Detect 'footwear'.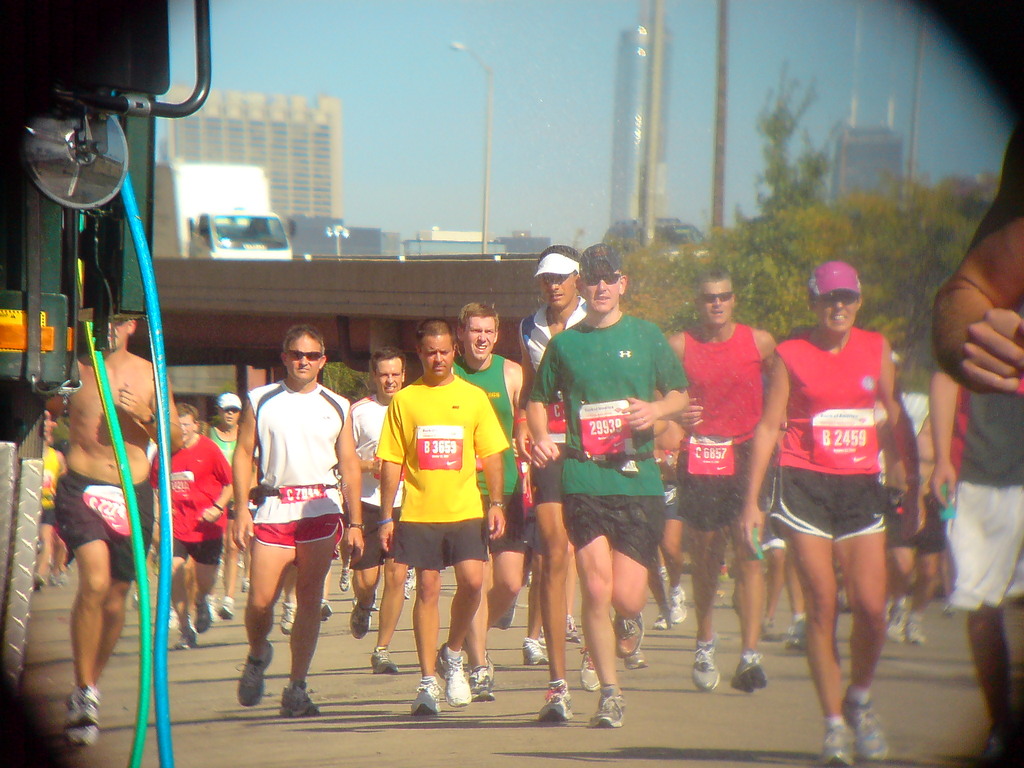
Detected at [left=34, top=569, right=44, bottom=593].
